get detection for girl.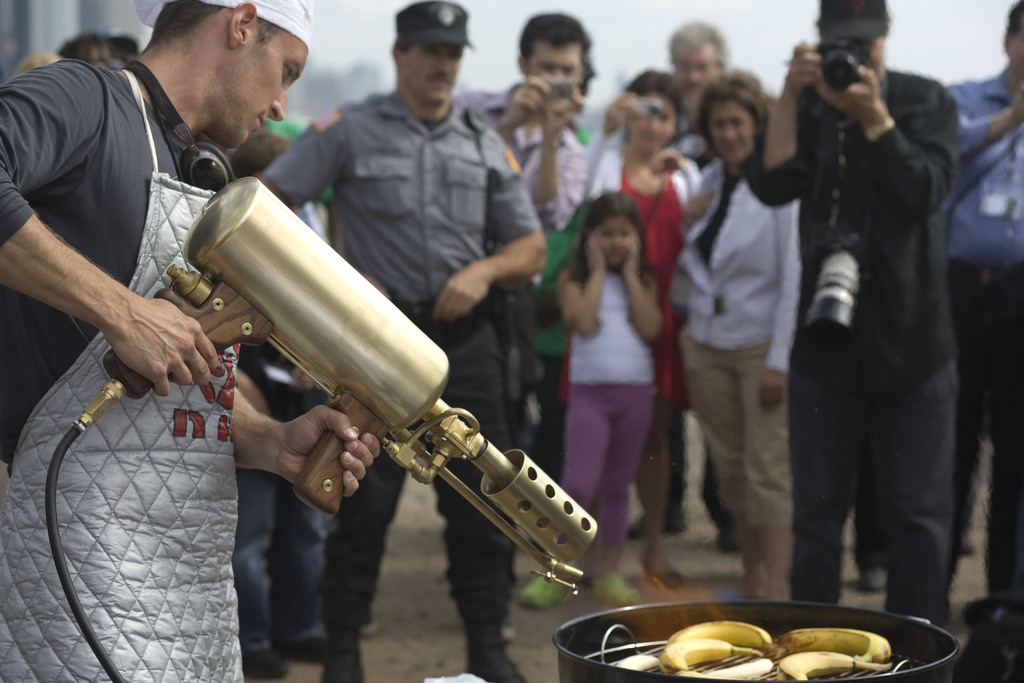
Detection: (left=520, top=195, right=660, bottom=612).
